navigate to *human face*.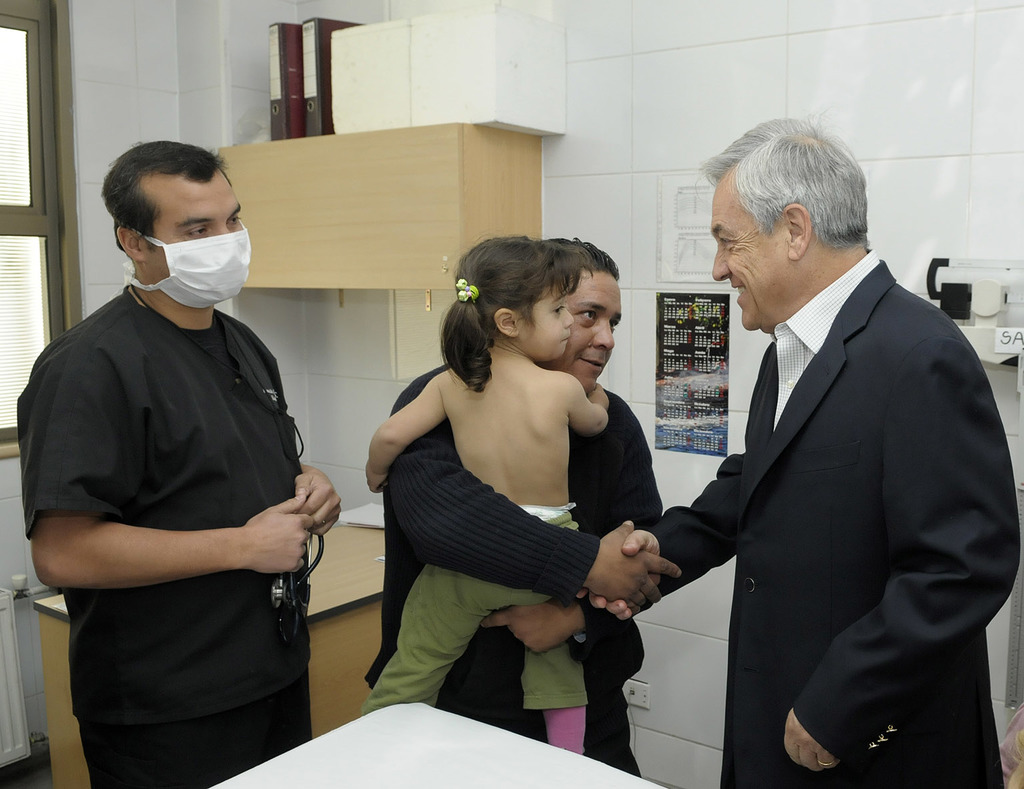
Navigation target: <region>536, 273, 622, 395</region>.
